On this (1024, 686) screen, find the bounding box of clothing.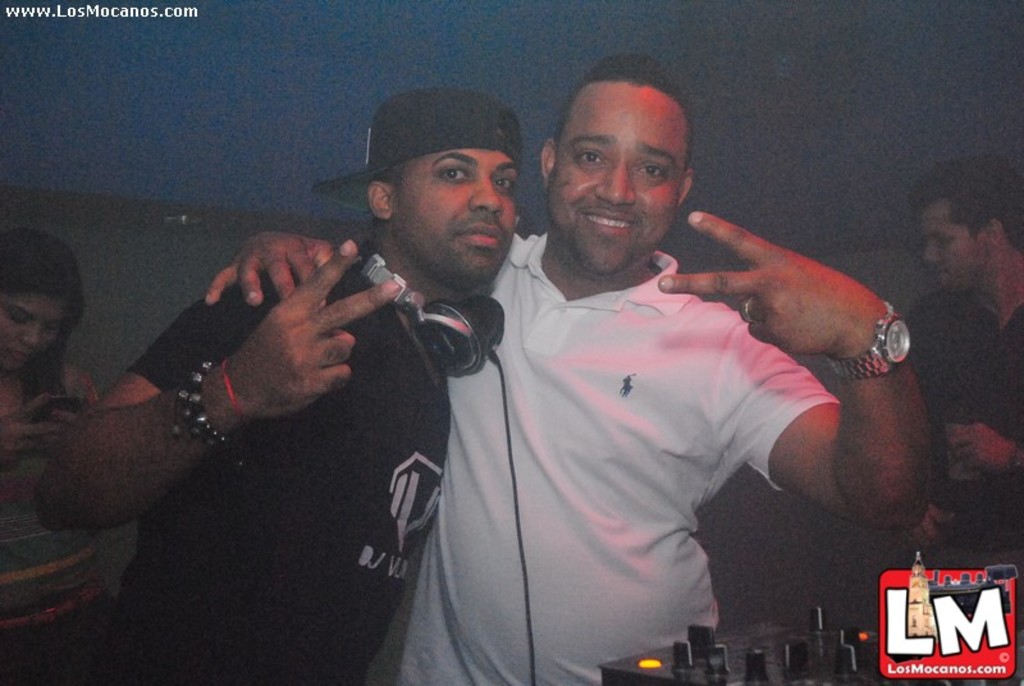
Bounding box: (left=404, top=234, right=838, bottom=685).
